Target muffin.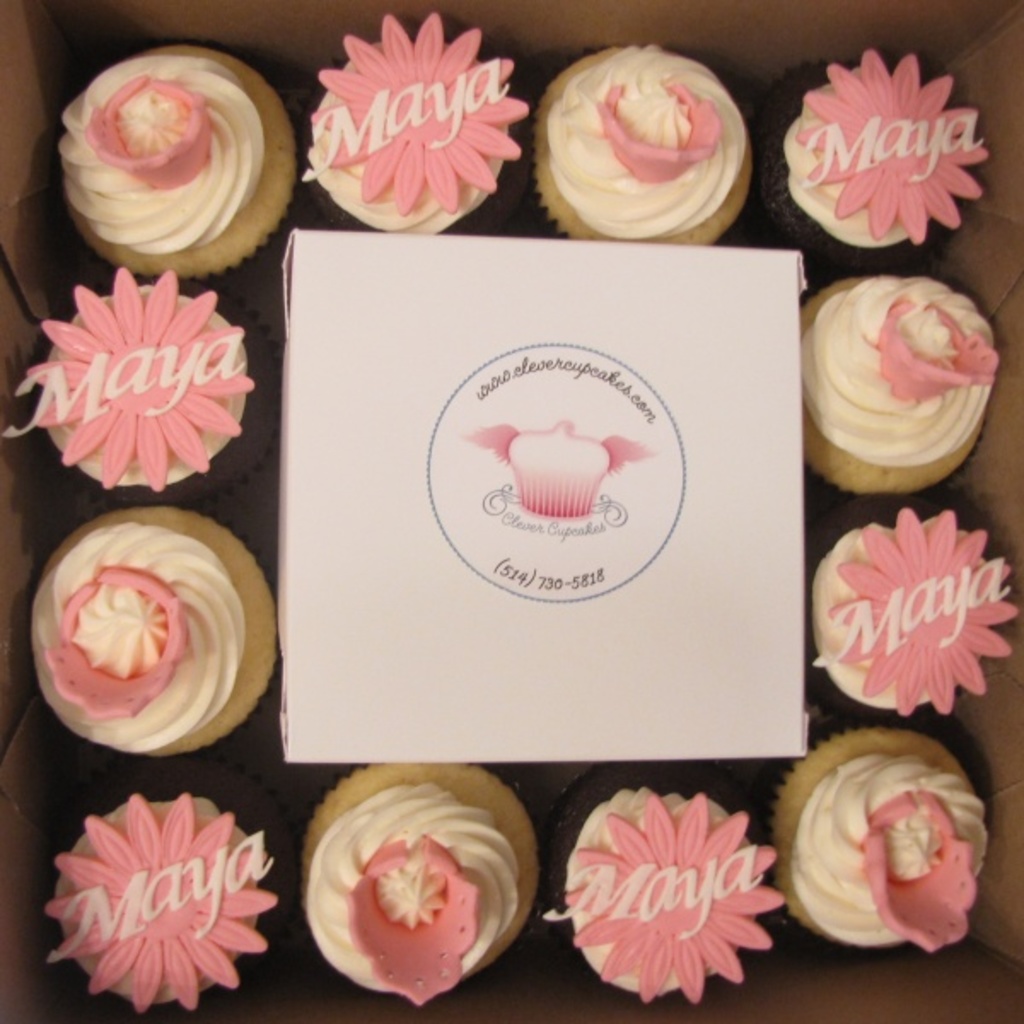
Target region: BBox(468, 420, 650, 515).
